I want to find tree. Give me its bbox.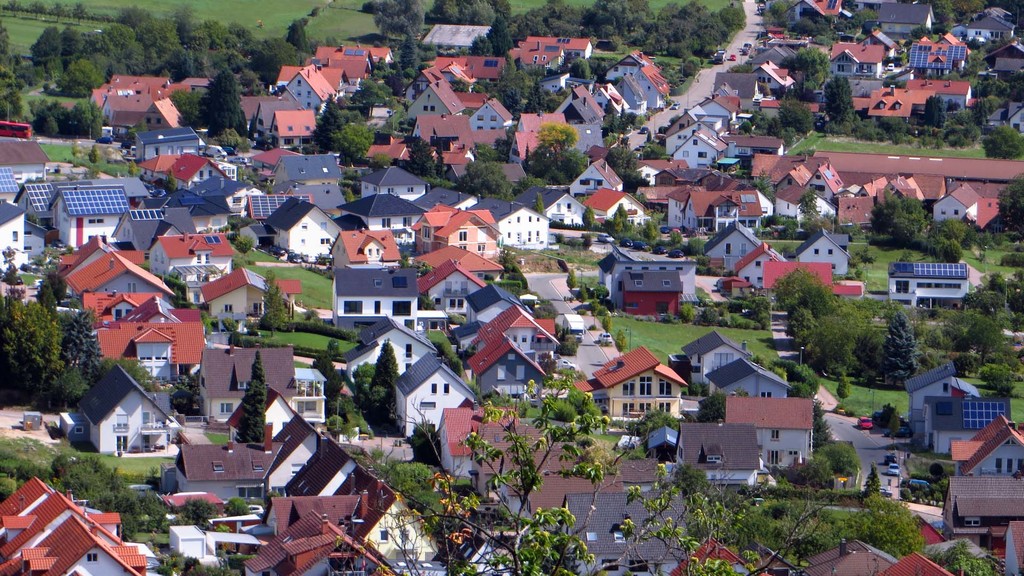
x1=232 y1=236 x2=256 y2=261.
